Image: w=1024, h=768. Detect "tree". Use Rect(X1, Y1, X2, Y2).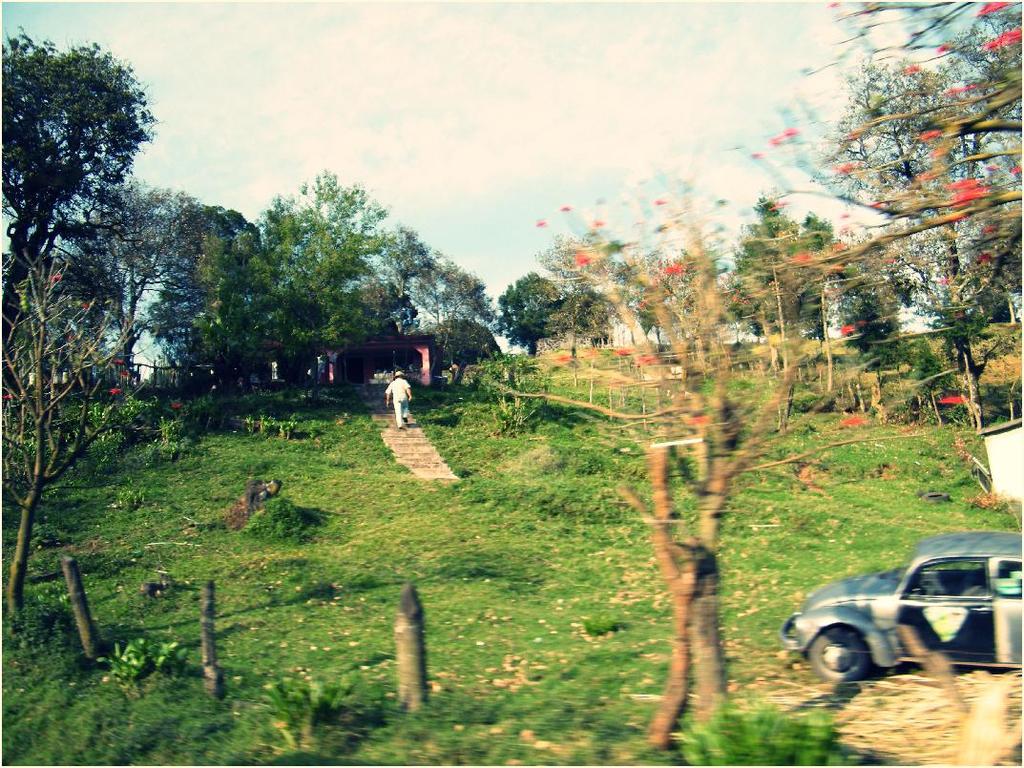
Rect(408, 252, 493, 376).
